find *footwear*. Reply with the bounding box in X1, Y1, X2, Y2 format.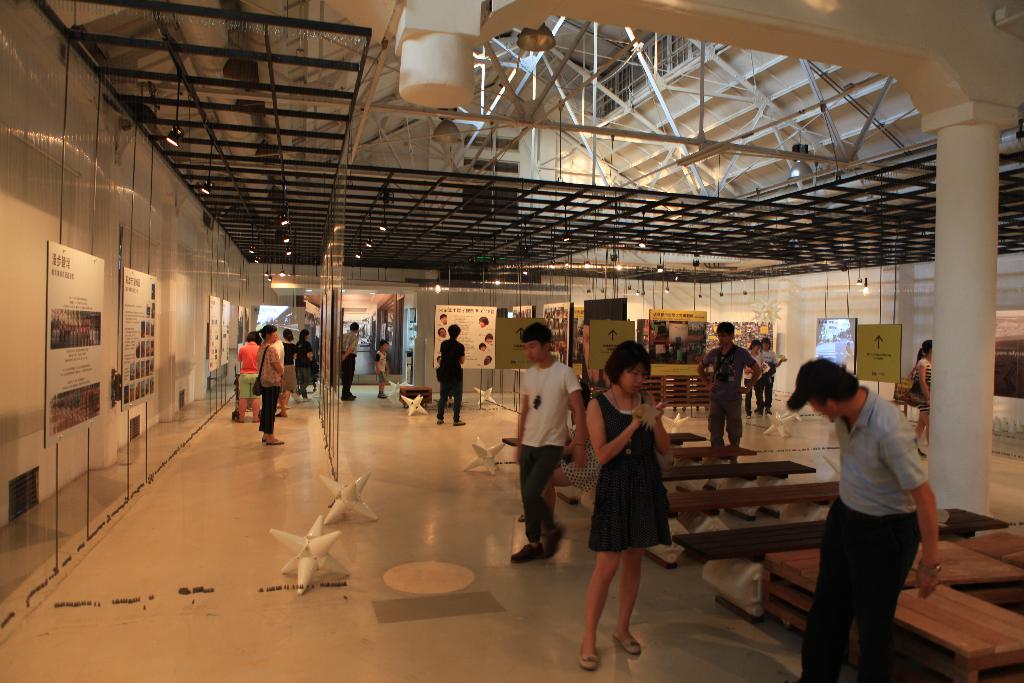
454, 418, 467, 426.
